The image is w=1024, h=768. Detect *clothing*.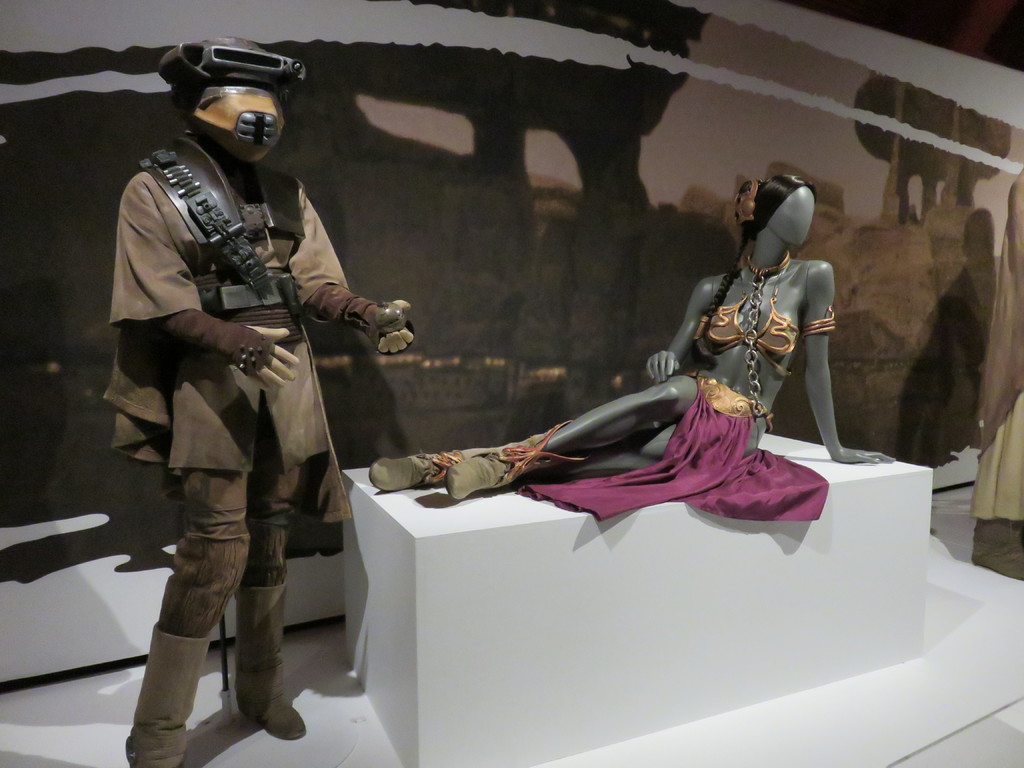
Detection: left=698, top=262, right=804, bottom=367.
